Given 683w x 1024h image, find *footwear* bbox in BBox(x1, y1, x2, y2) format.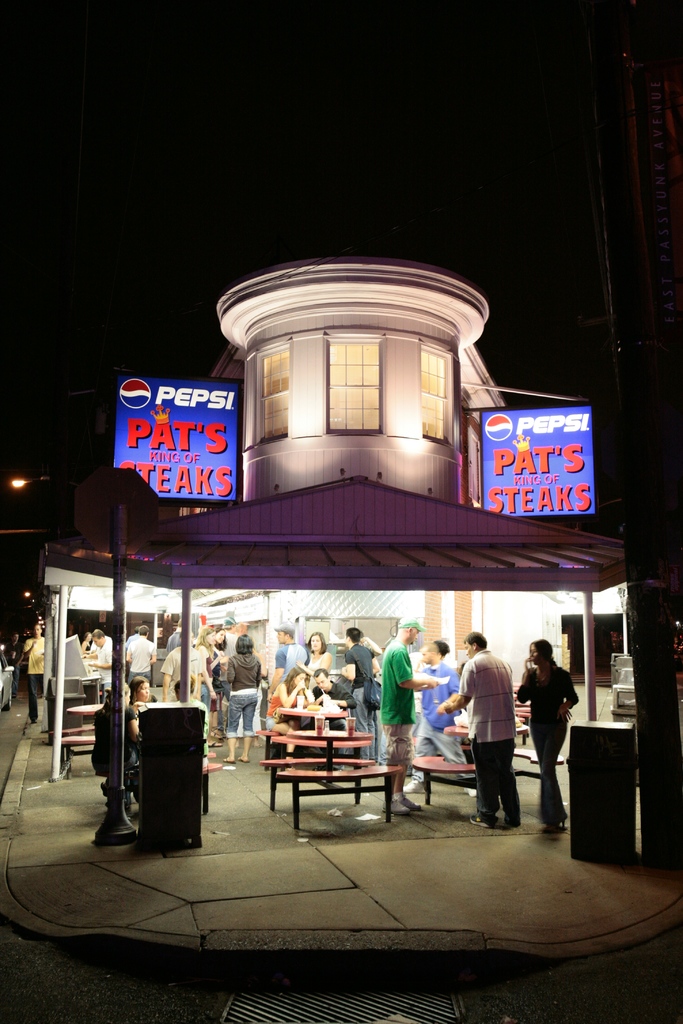
BBox(238, 755, 248, 764).
